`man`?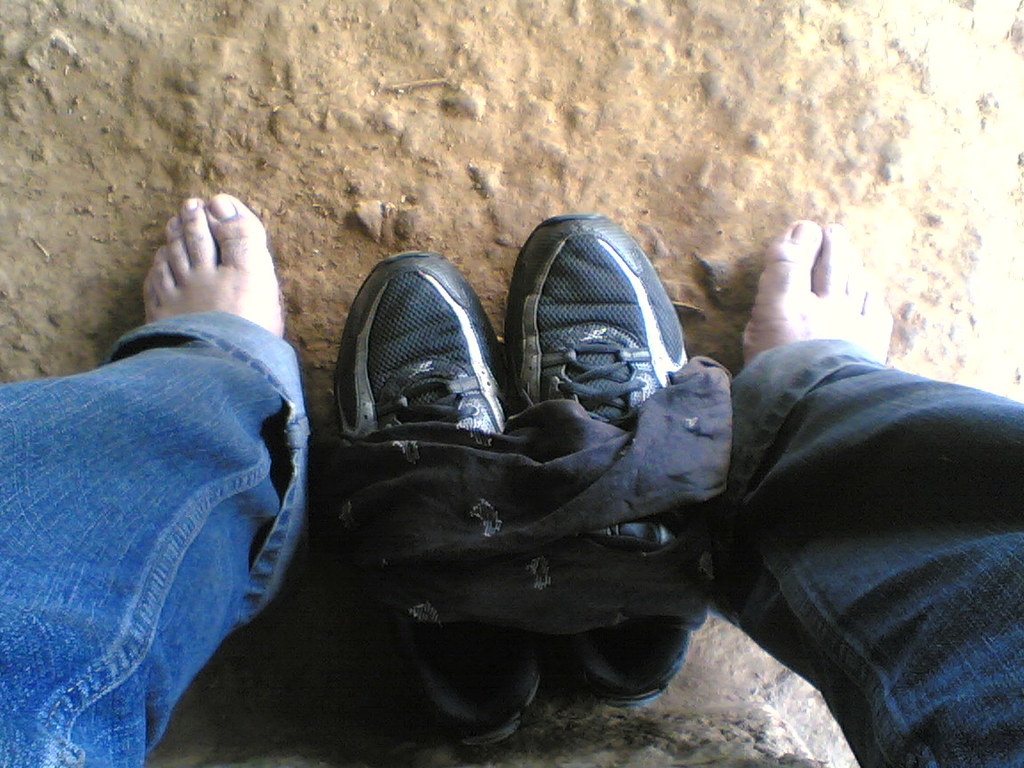
[0, 193, 1023, 767]
